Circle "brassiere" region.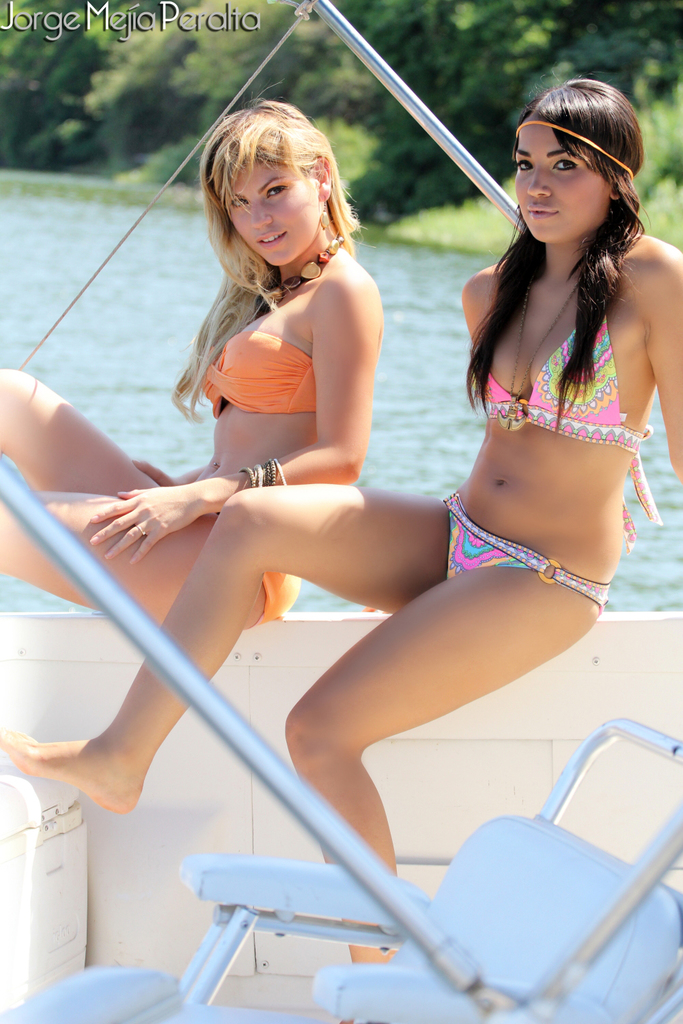
Region: bbox(482, 312, 663, 547).
